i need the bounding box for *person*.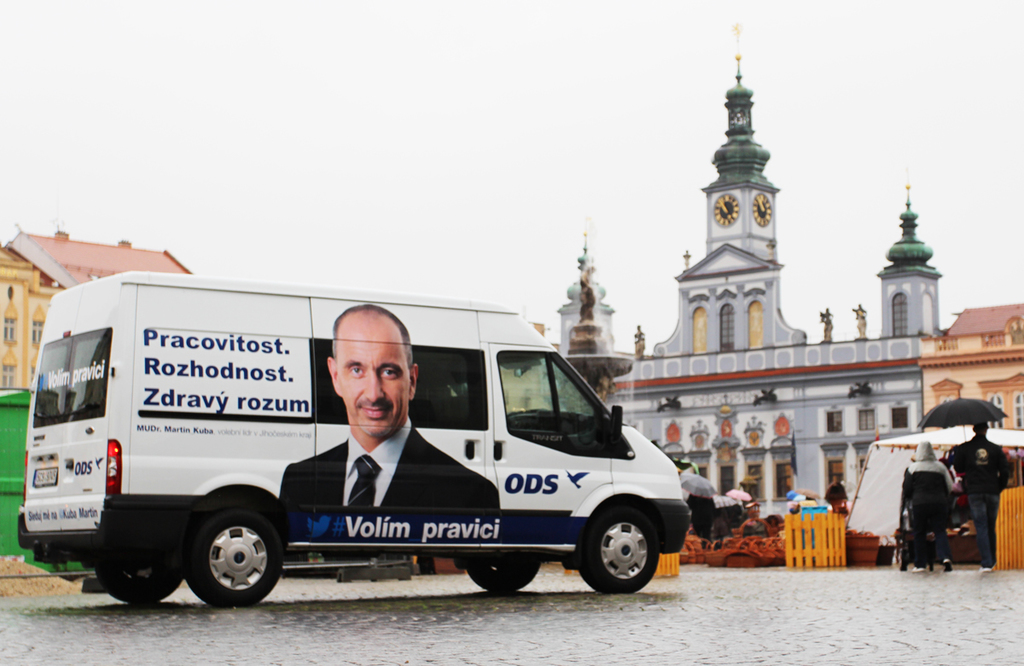
Here it is: <box>895,441,951,575</box>.
